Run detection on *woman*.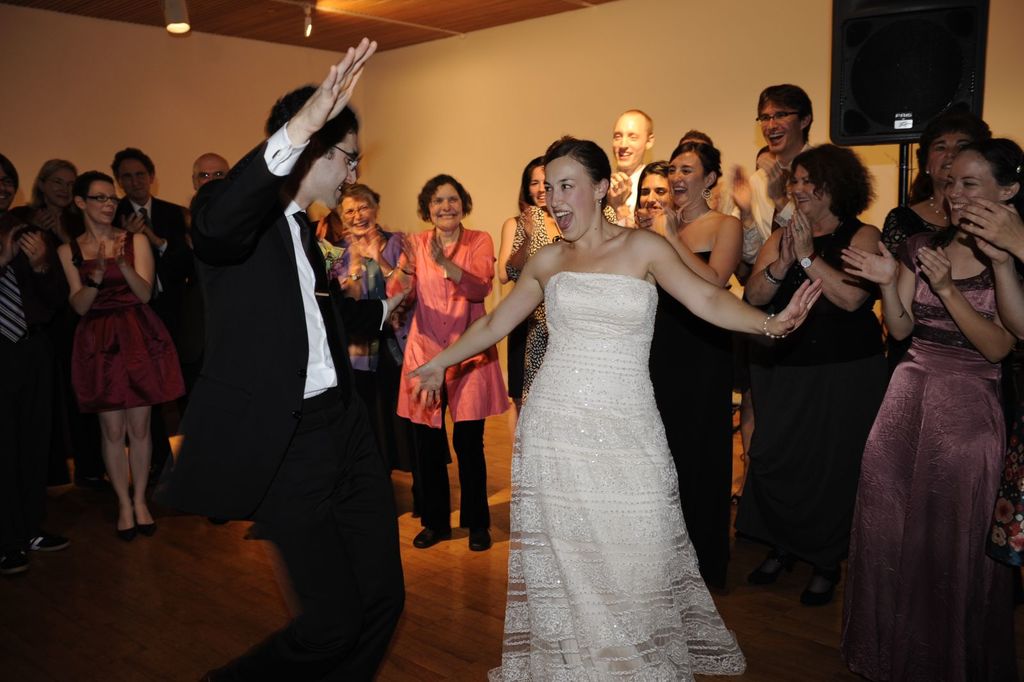
Result: bbox=[625, 158, 674, 237].
